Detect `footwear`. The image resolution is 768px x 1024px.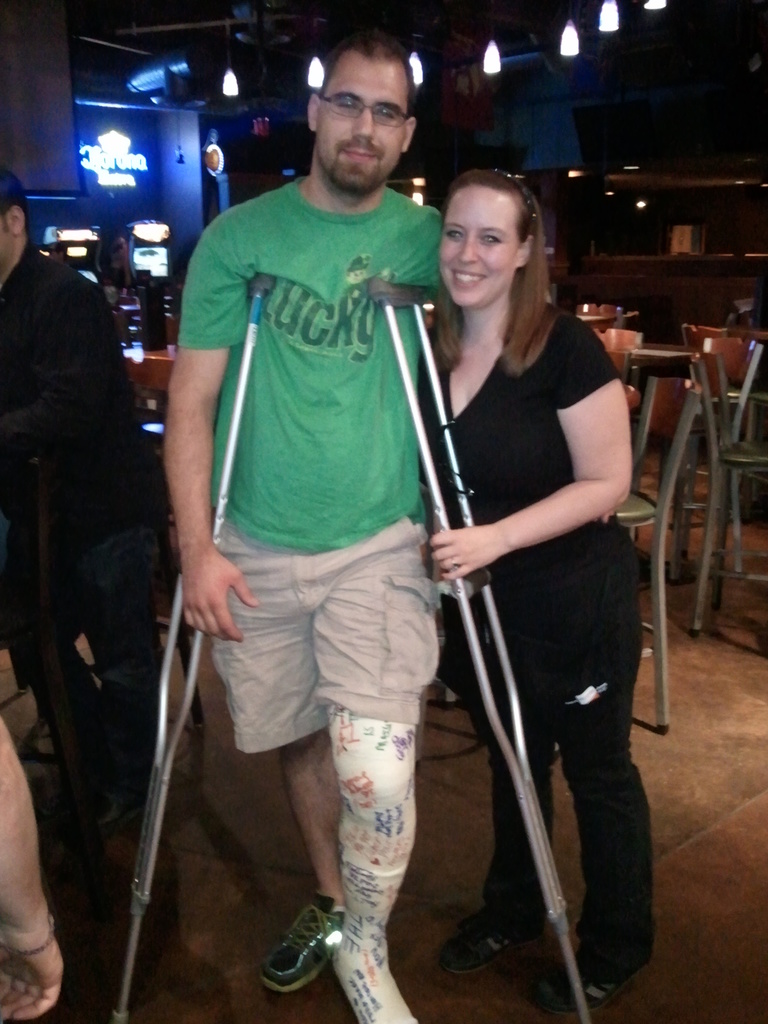
x1=547 y1=943 x2=660 y2=1010.
